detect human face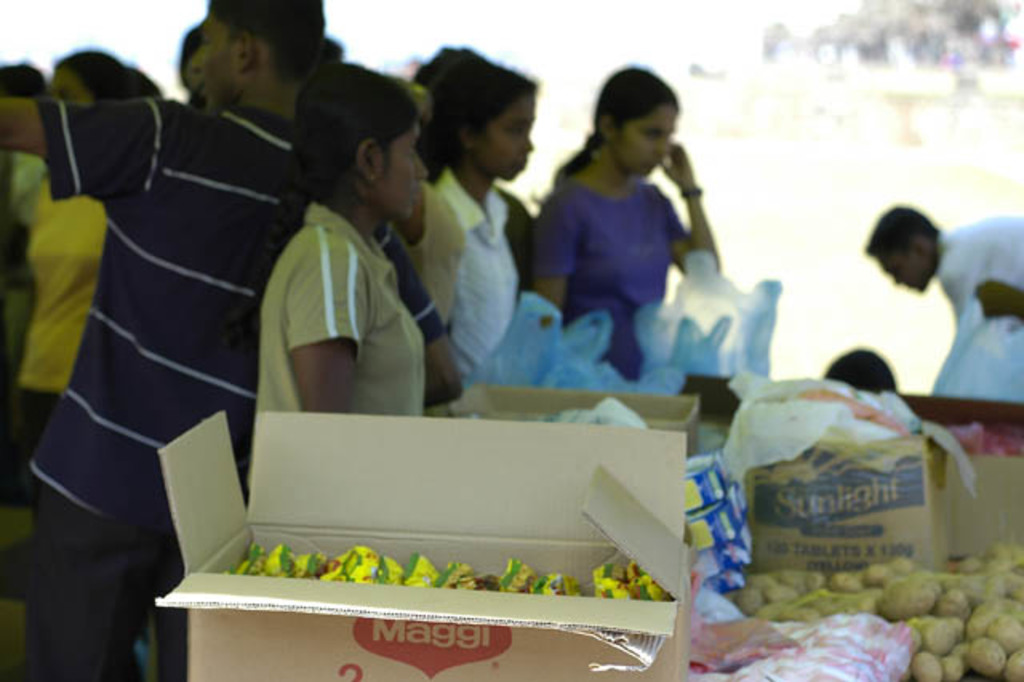
crop(50, 66, 86, 102)
